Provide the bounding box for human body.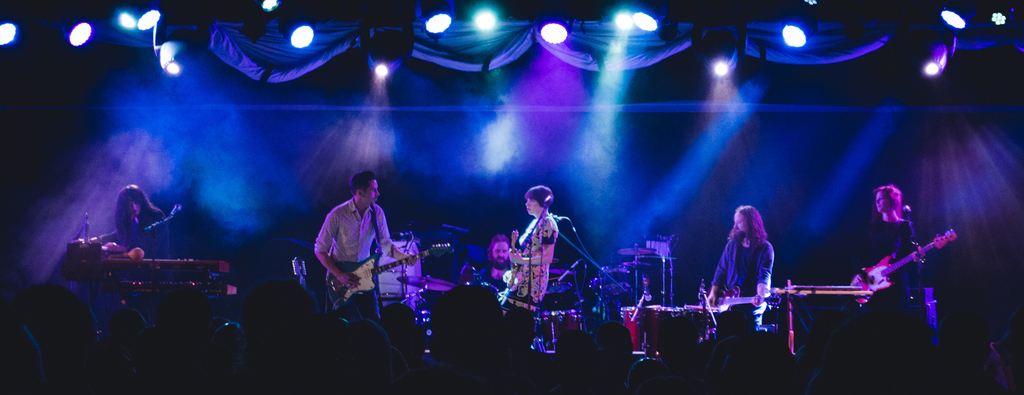
x1=489, y1=234, x2=503, y2=278.
